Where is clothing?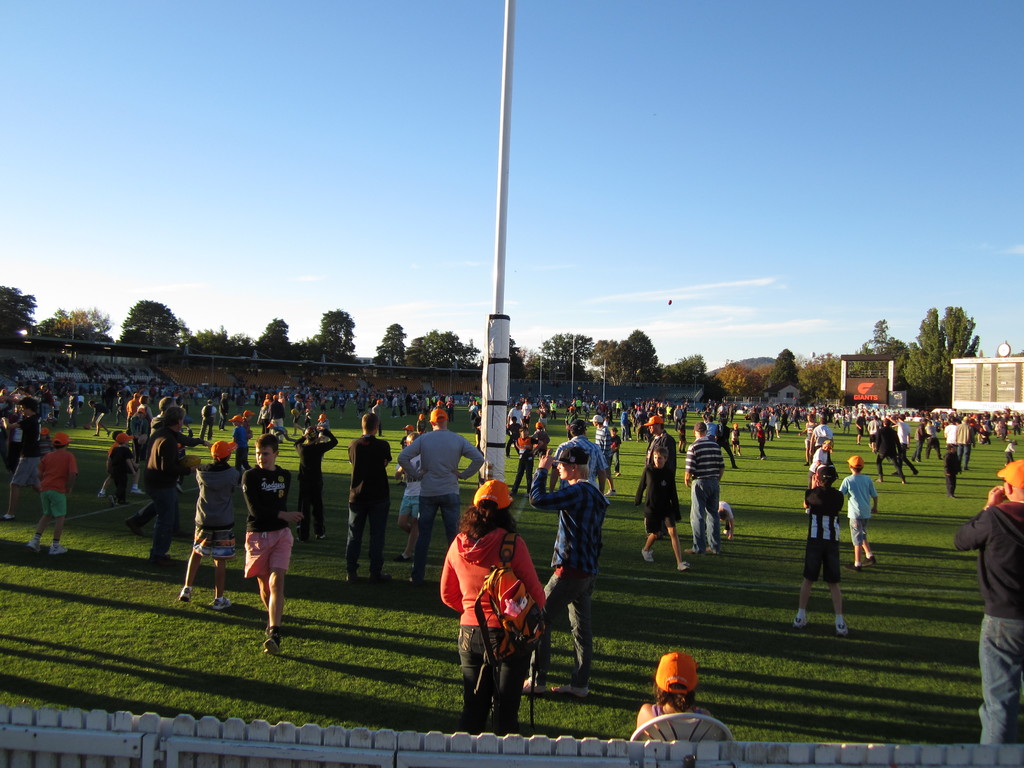
box(642, 429, 675, 477).
